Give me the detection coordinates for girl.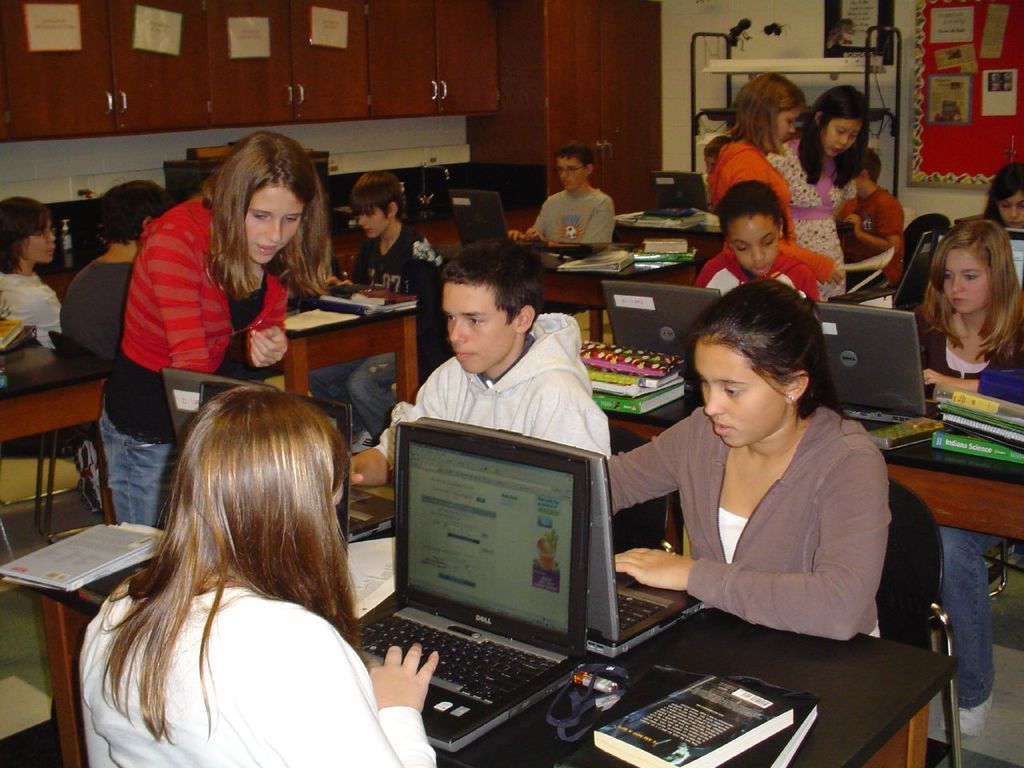
locate(768, 82, 868, 302).
